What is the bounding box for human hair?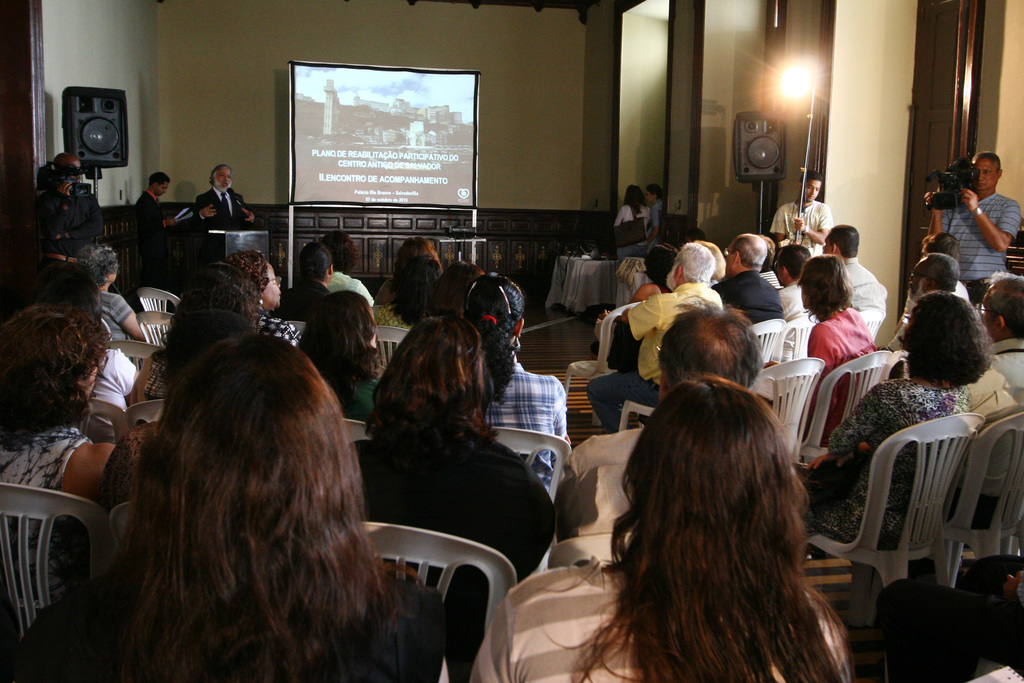
locate(388, 234, 444, 315).
